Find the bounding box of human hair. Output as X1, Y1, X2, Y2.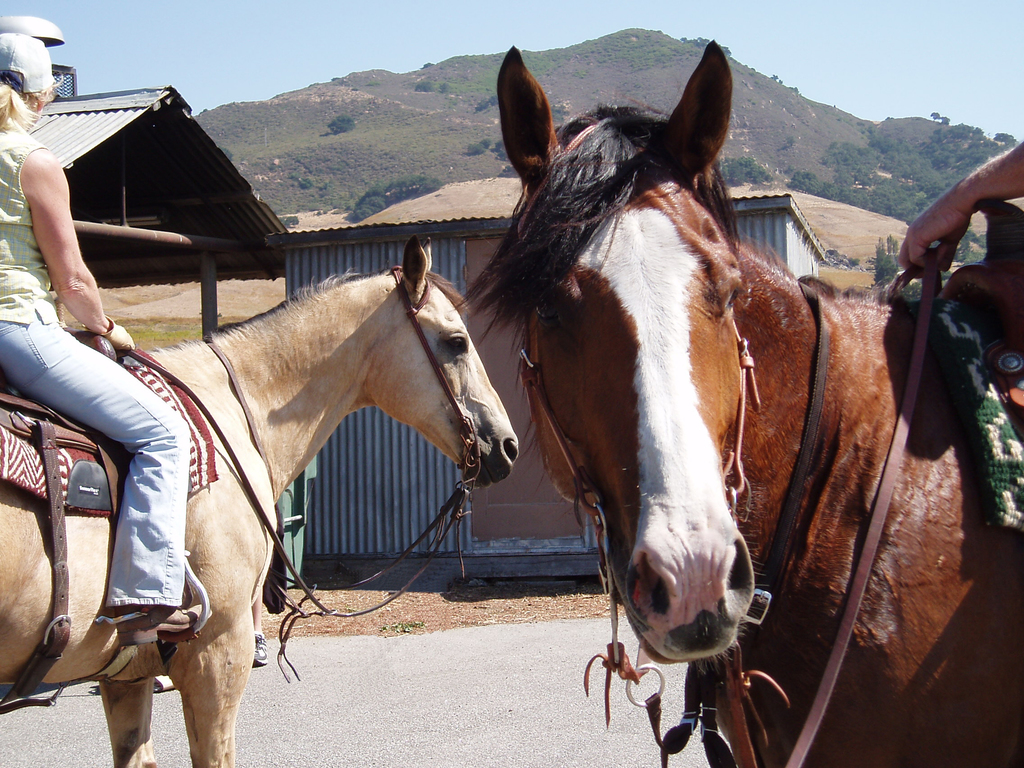
0, 74, 61, 142.
